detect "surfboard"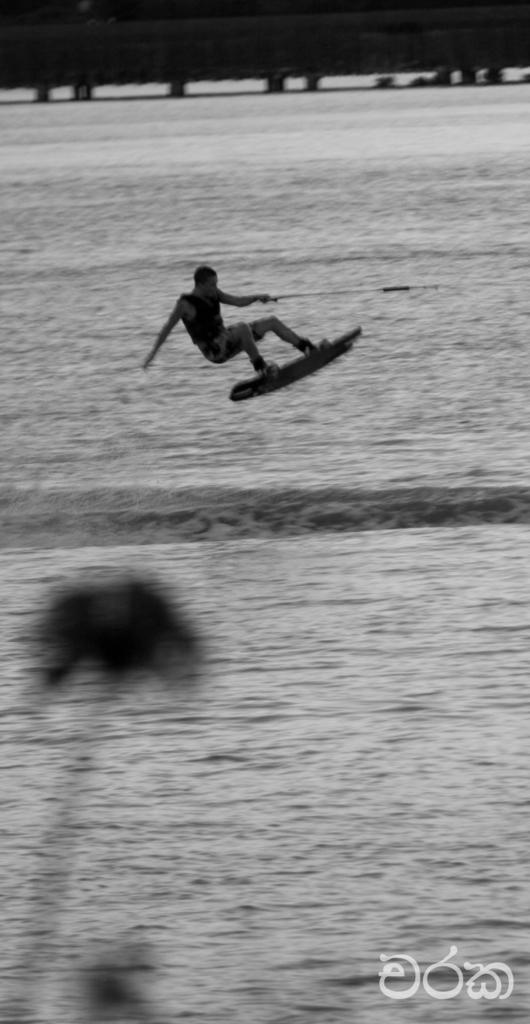
bbox=[230, 328, 365, 407]
